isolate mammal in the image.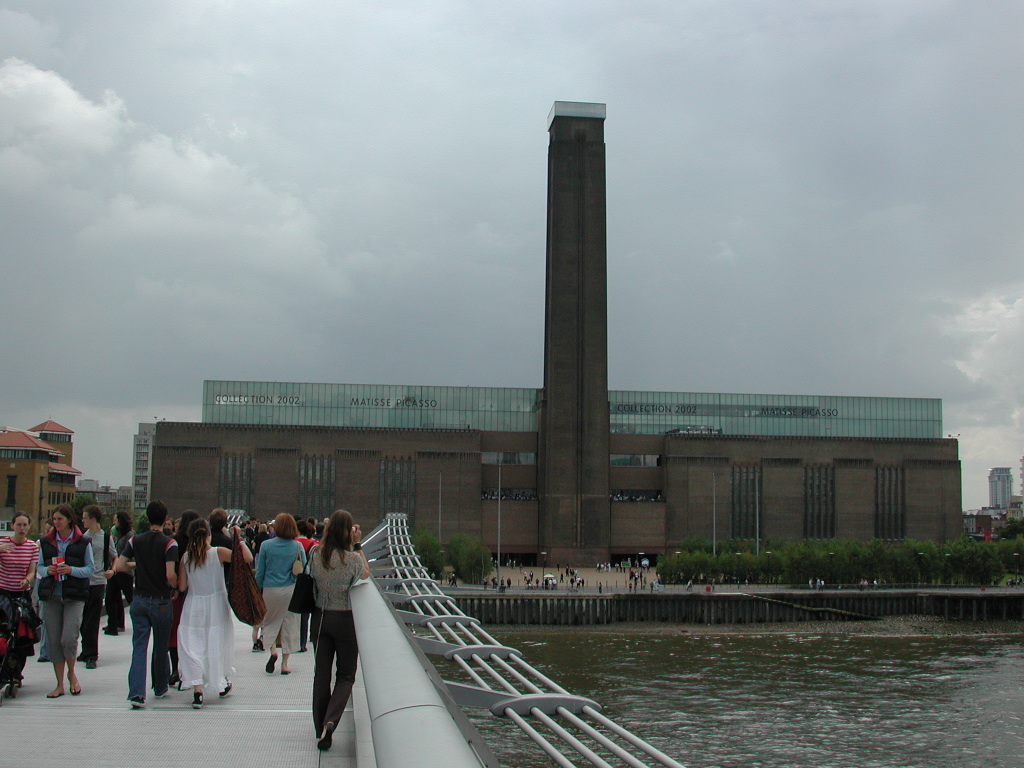
Isolated region: [x1=598, y1=584, x2=603, y2=591].
